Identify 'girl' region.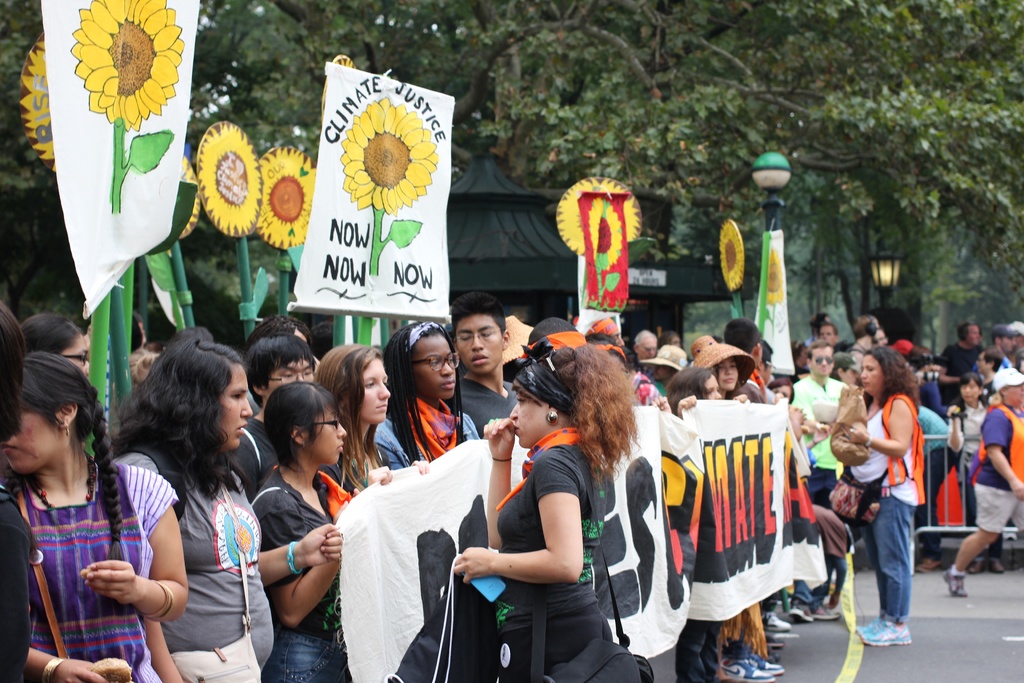
Region: <region>255, 383, 385, 670</region>.
